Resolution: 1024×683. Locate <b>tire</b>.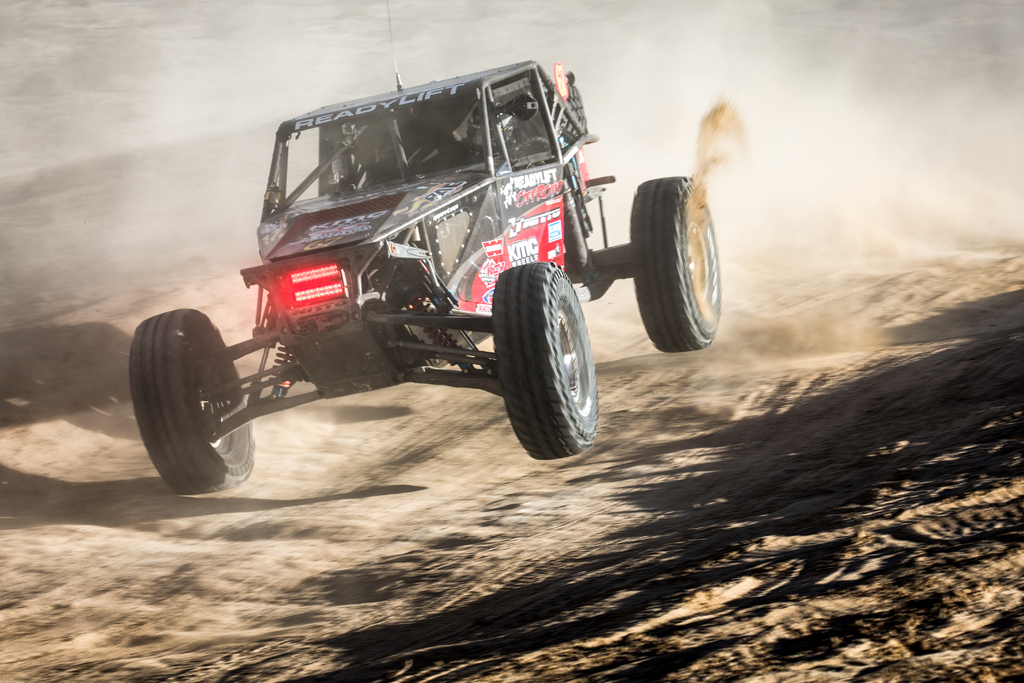
627/178/722/353.
